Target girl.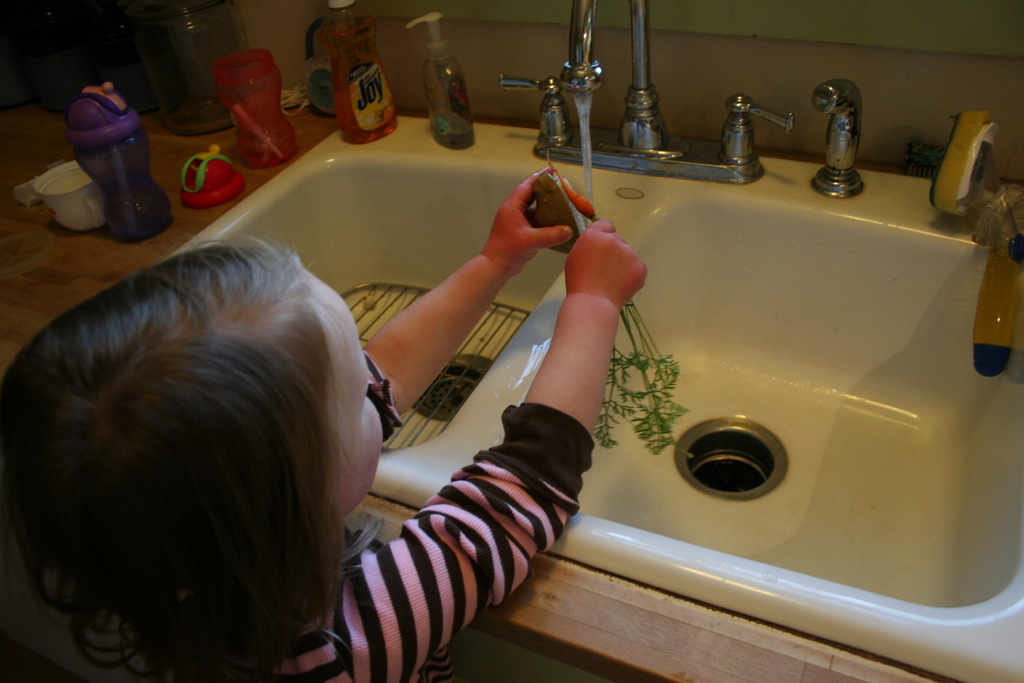
Target region: select_region(0, 168, 646, 682).
